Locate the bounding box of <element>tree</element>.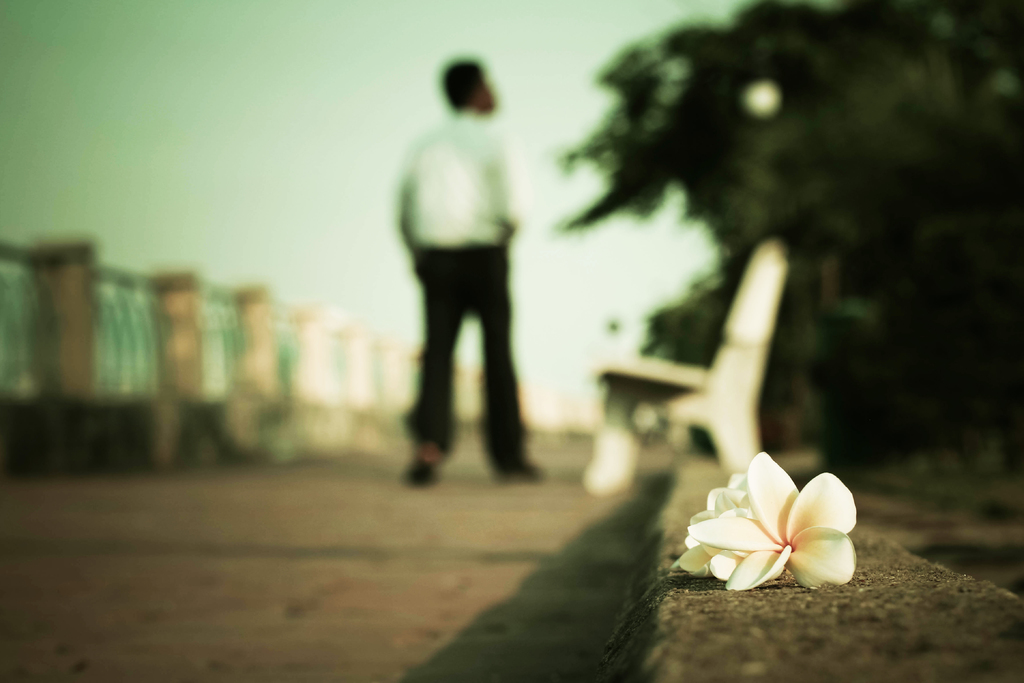
Bounding box: region(563, 1, 1022, 482).
